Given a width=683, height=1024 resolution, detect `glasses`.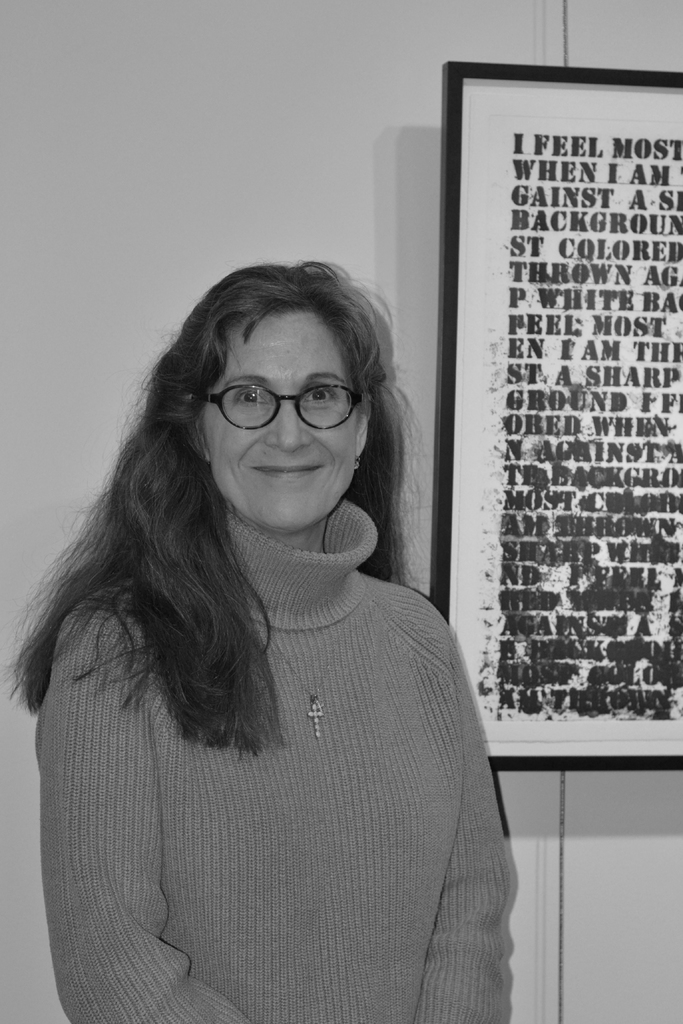
197,371,363,431.
